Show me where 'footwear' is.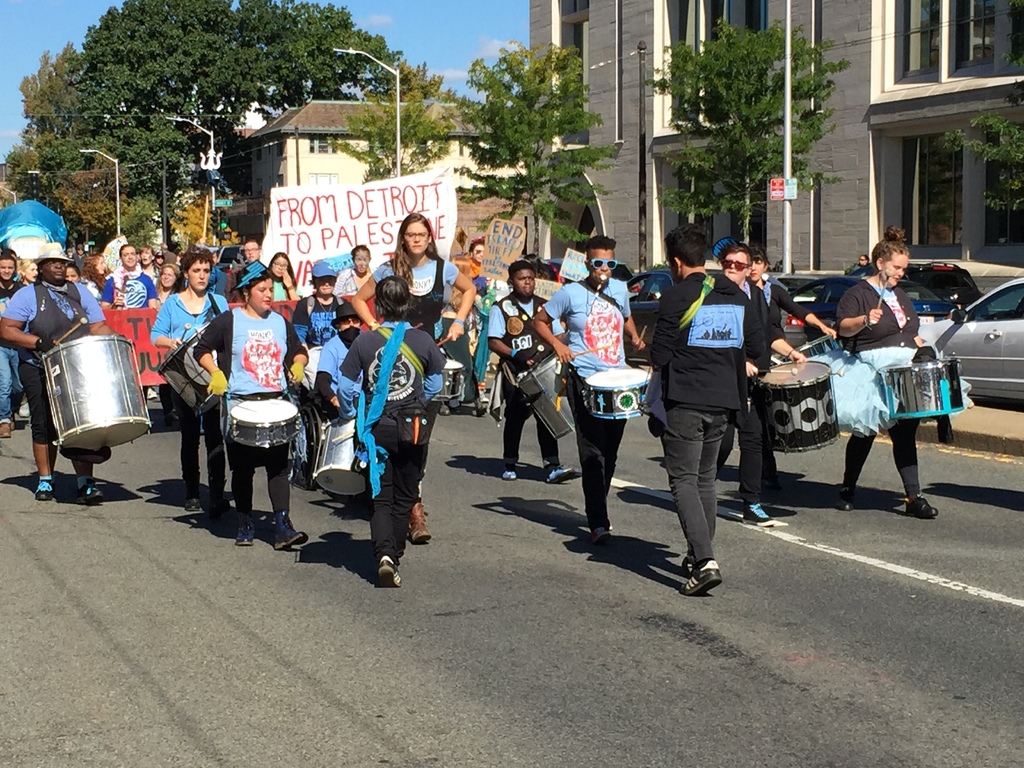
'footwear' is at x1=0, y1=417, x2=15, y2=440.
